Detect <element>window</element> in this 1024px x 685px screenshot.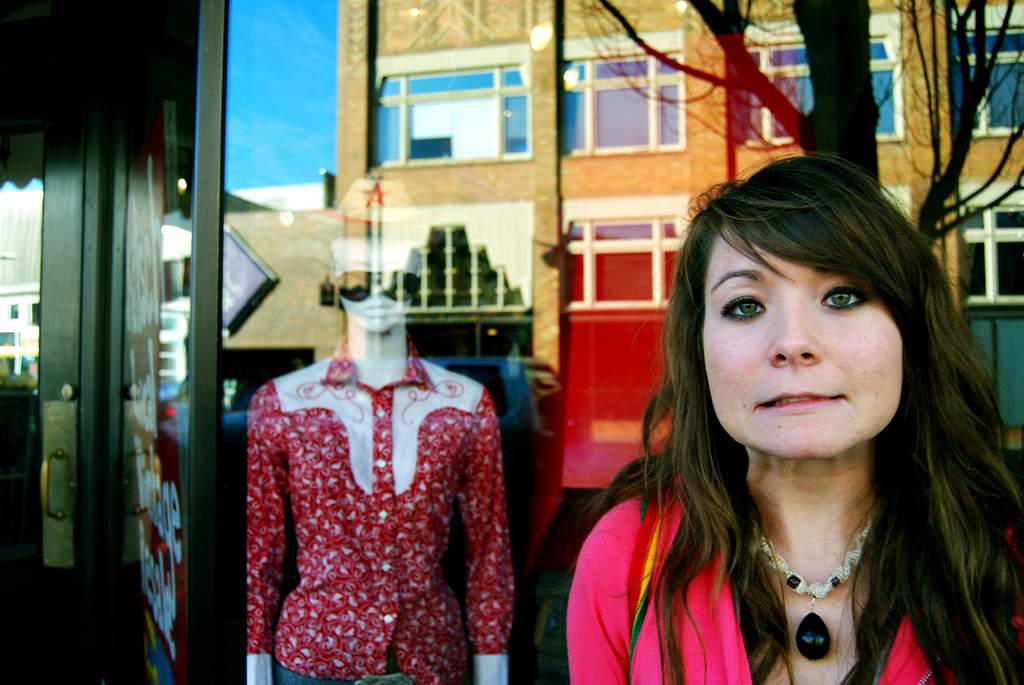
Detection: left=164, top=247, right=213, bottom=303.
